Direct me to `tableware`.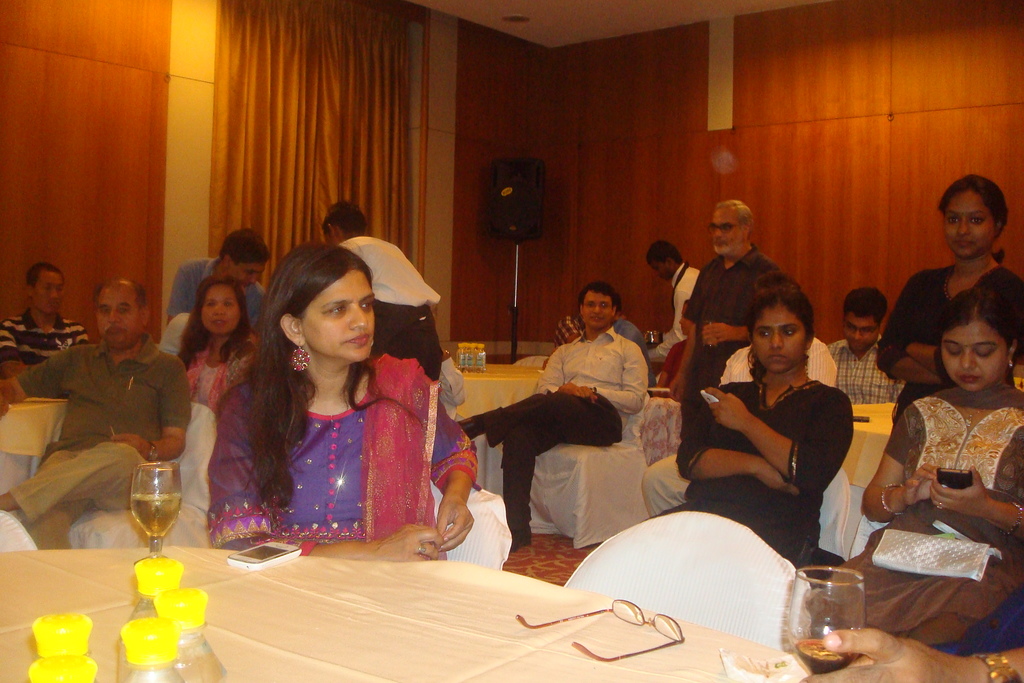
Direction: l=152, t=587, r=227, b=682.
